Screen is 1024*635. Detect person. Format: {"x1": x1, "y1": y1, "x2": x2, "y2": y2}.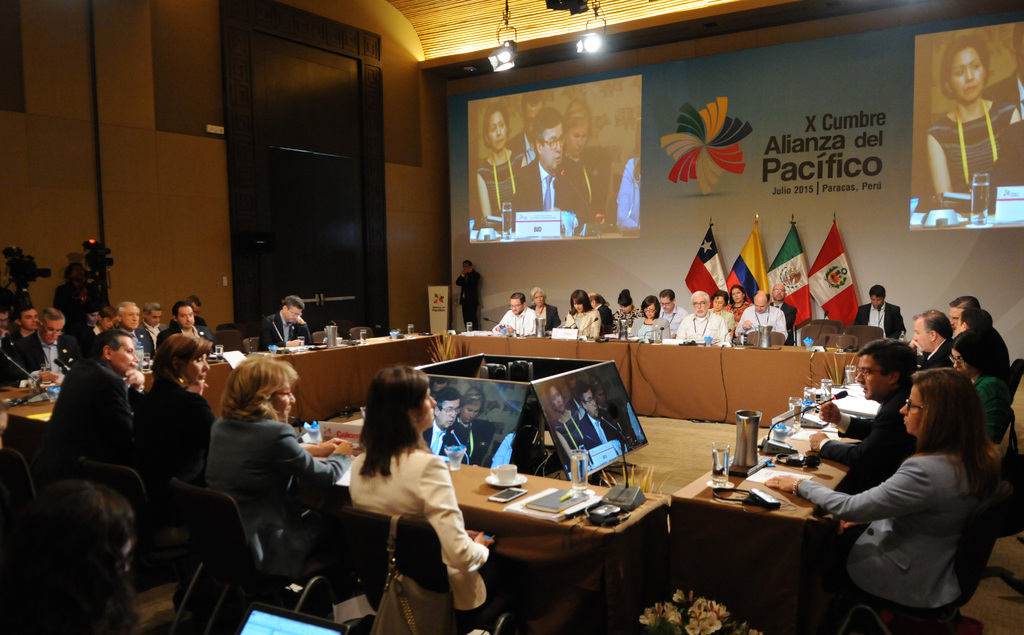
{"x1": 155, "y1": 302, "x2": 216, "y2": 352}.
